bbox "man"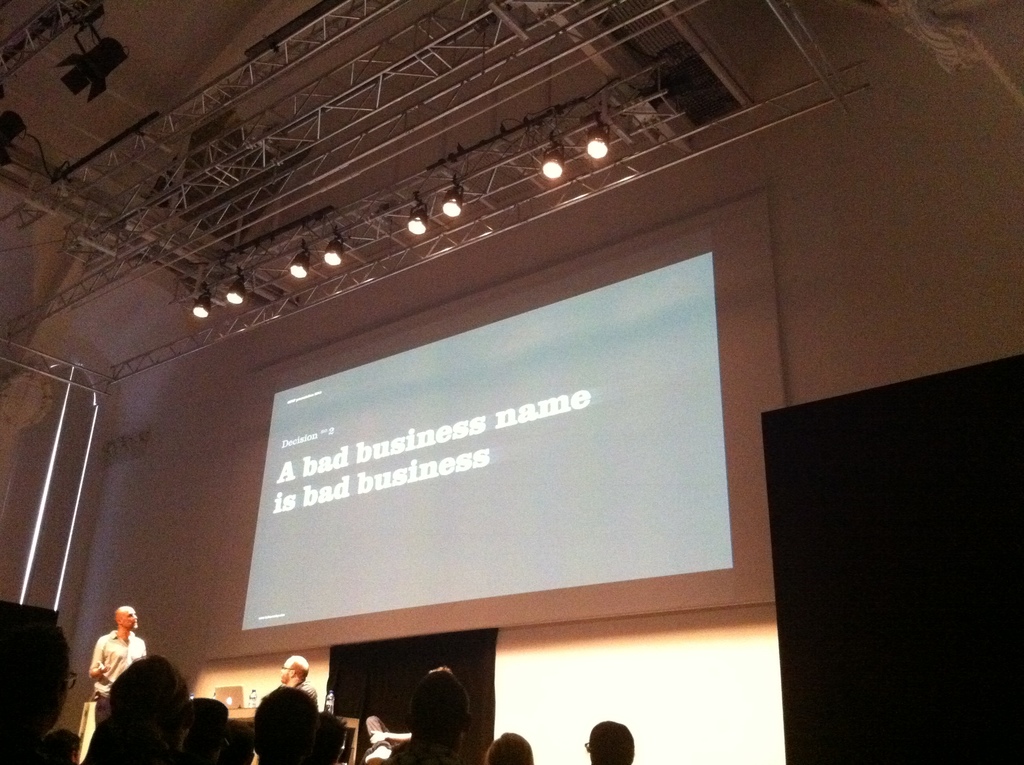
left=274, top=655, right=321, bottom=707
